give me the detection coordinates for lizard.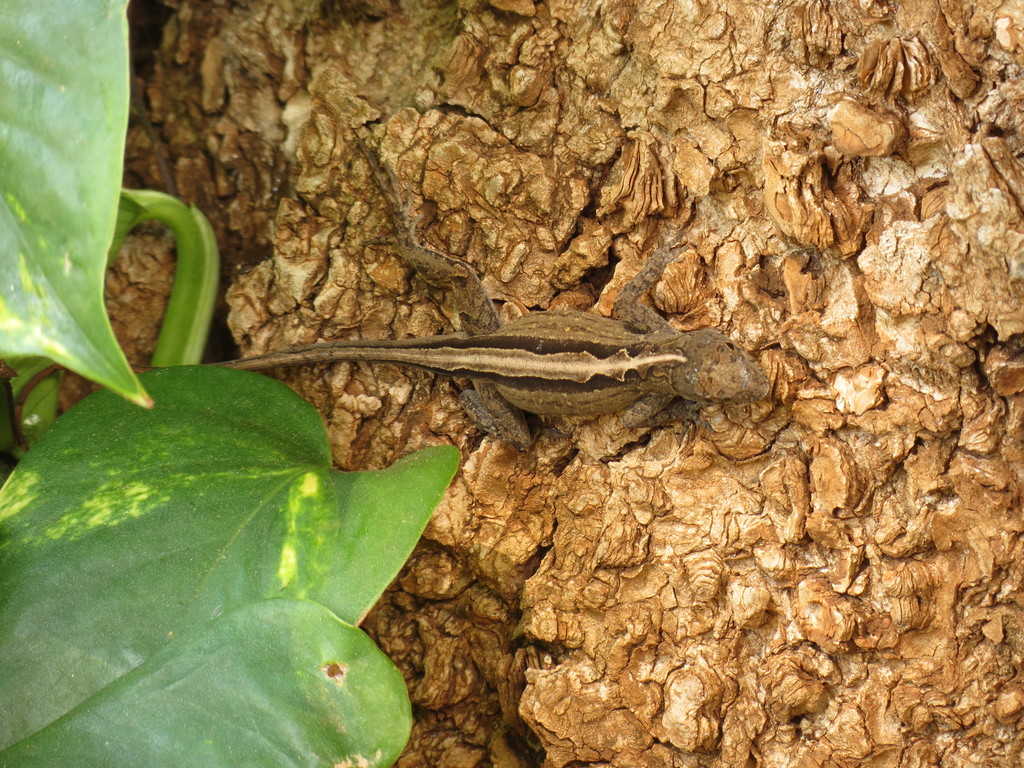
region(228, 136, 770, 452).
